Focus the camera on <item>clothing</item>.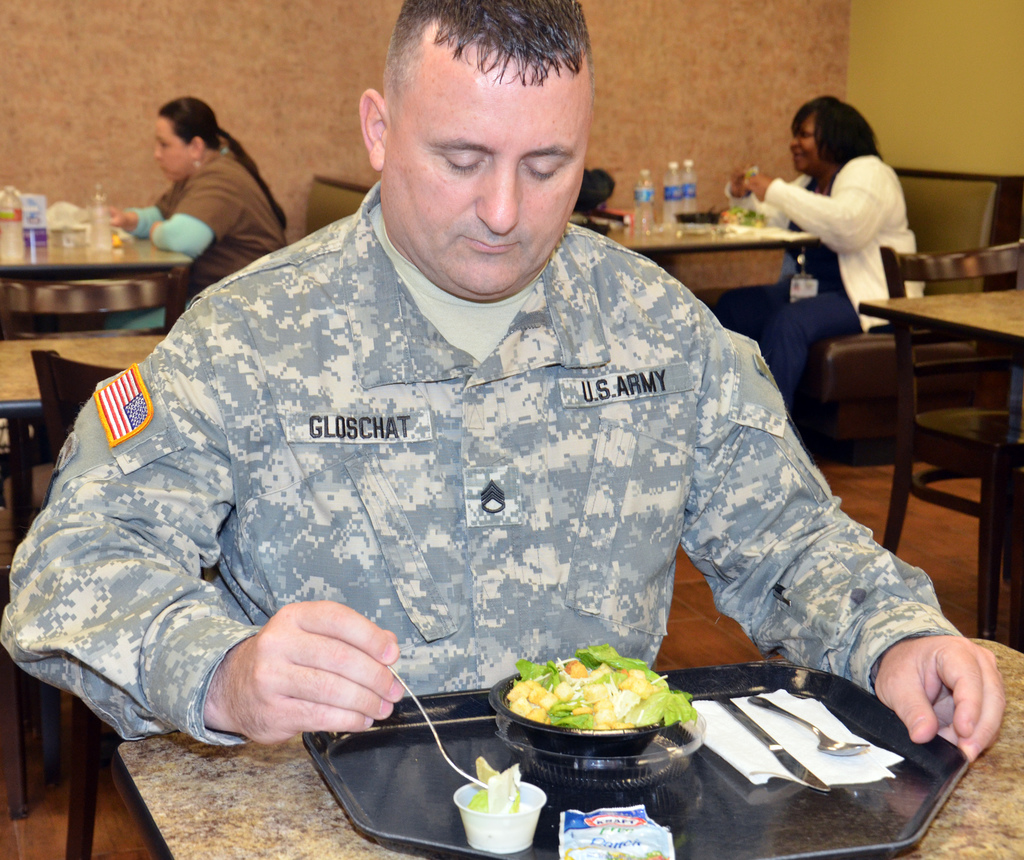
Focus region: <bbox>738, 148, 925, 416</bbox>.
